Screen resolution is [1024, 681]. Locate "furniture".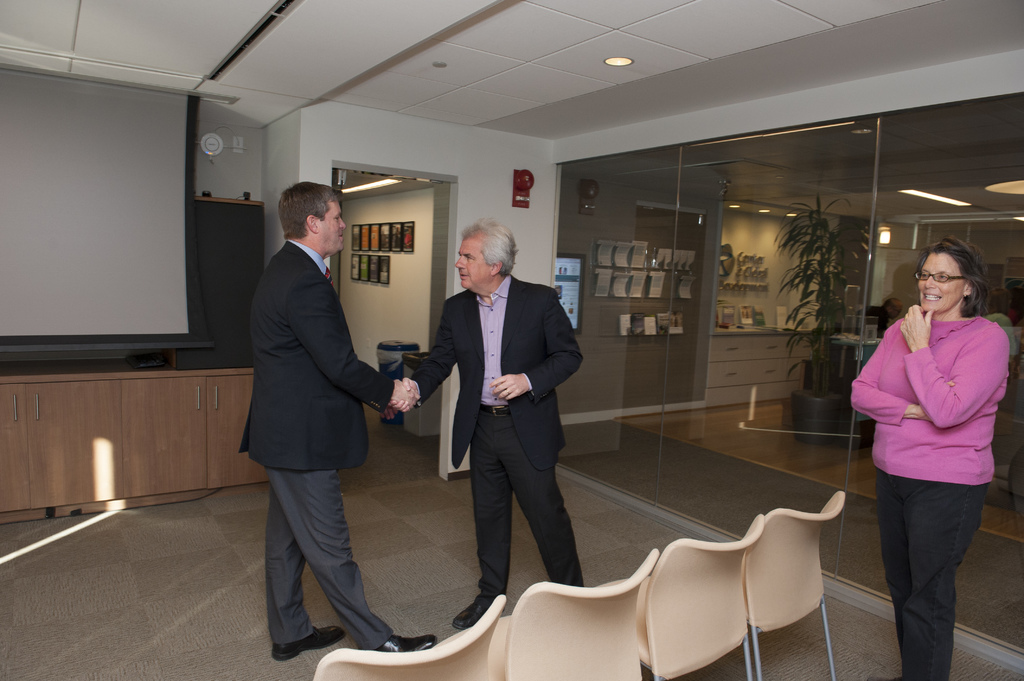
<bbox>312, 592, 507, 680</bbox>.
